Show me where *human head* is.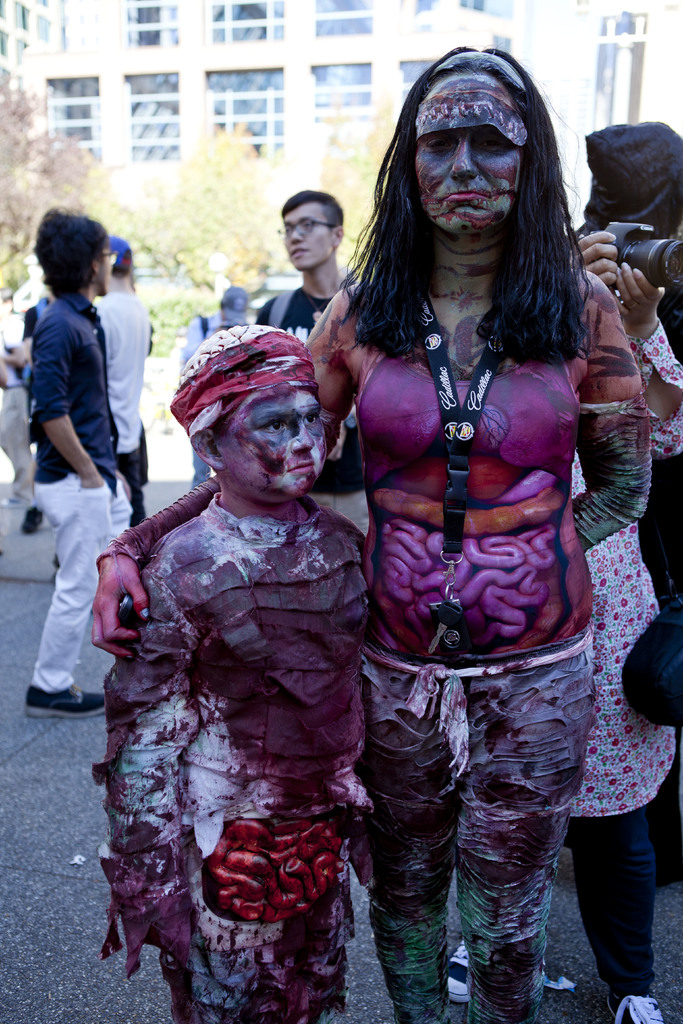
*human head* is at box=[586, 118, 682, 239].
